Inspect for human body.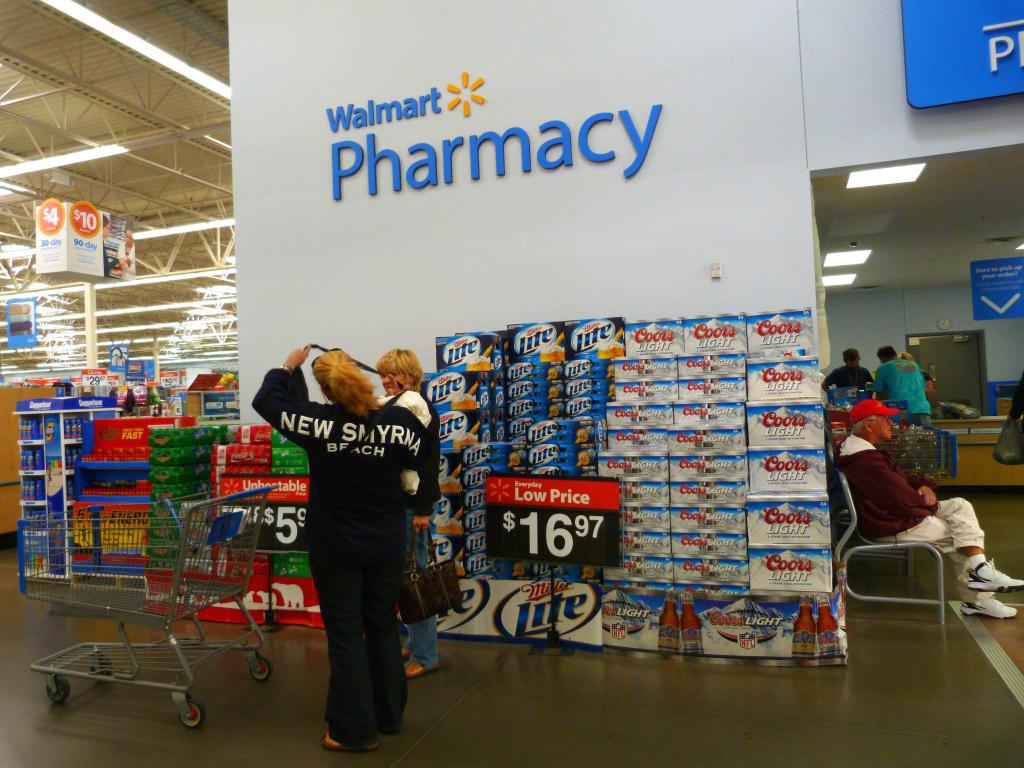
Inspection: (x1=822, y1=348, x2=871, y2=395).
